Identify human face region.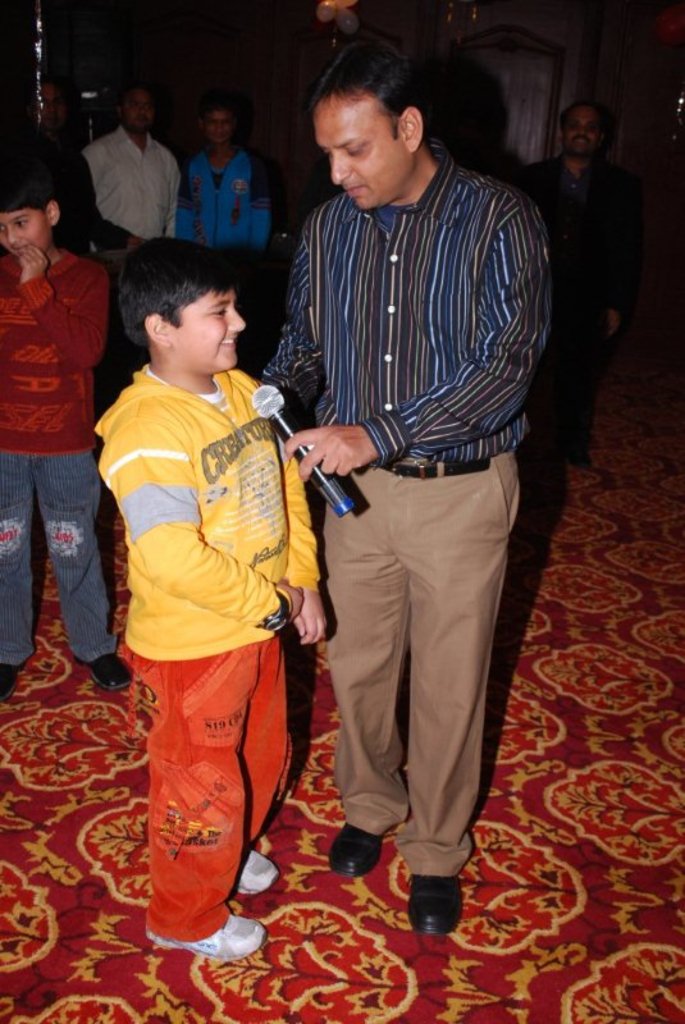
Region: [0, 206, 56, 257].
